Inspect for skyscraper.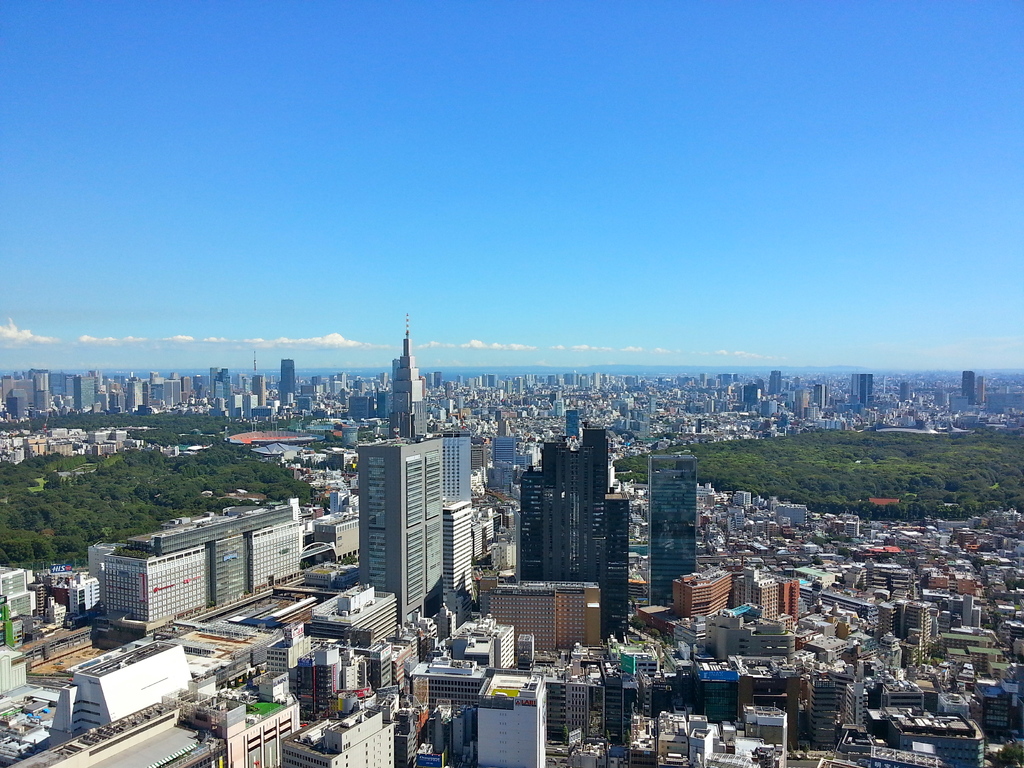
Inspection: bbox=(842, 515, 861, 536).
